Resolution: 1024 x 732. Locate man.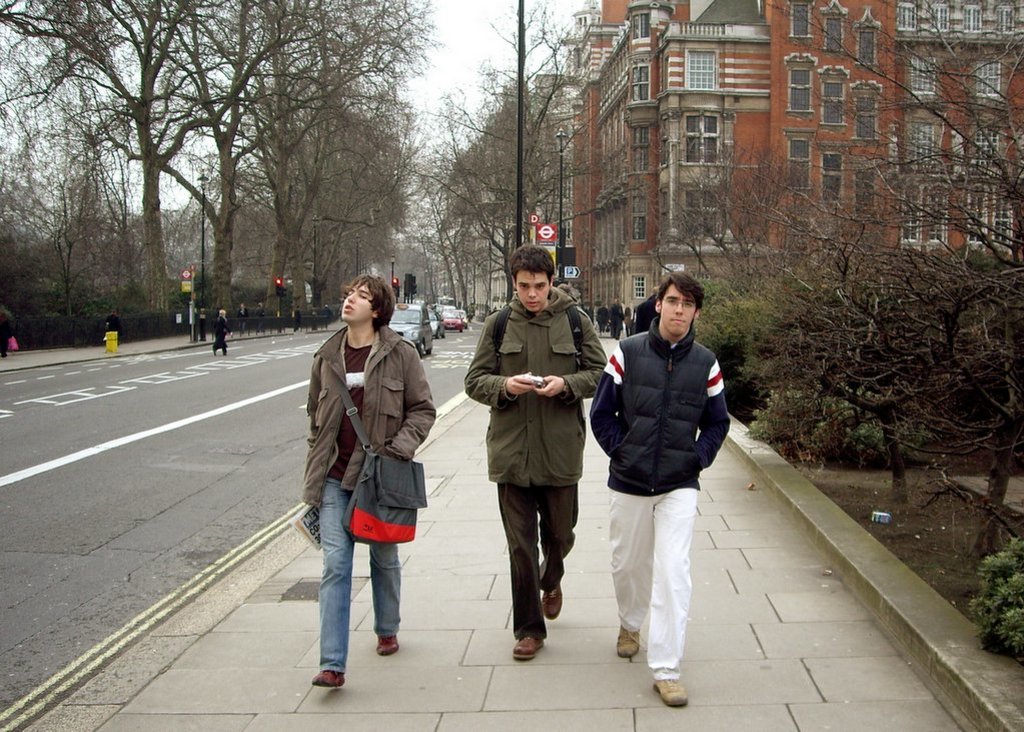
BBox(591, 255, 738, 706).
